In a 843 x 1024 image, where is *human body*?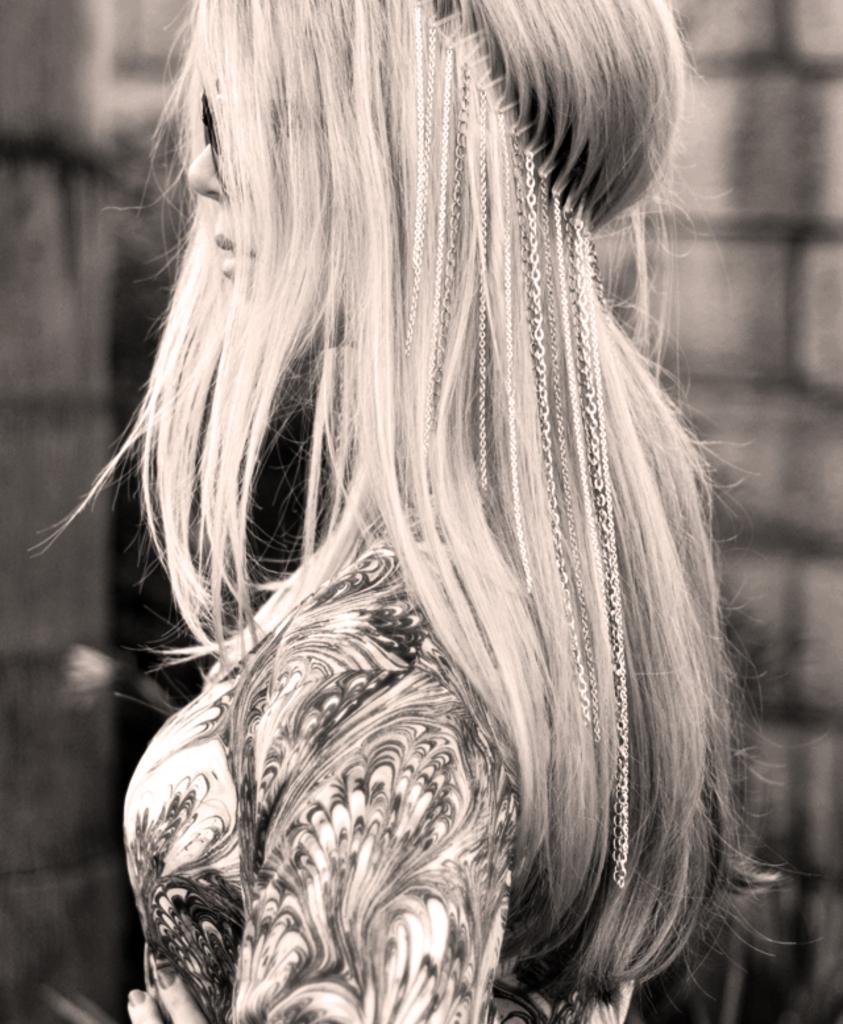
62:0:793:1023.
